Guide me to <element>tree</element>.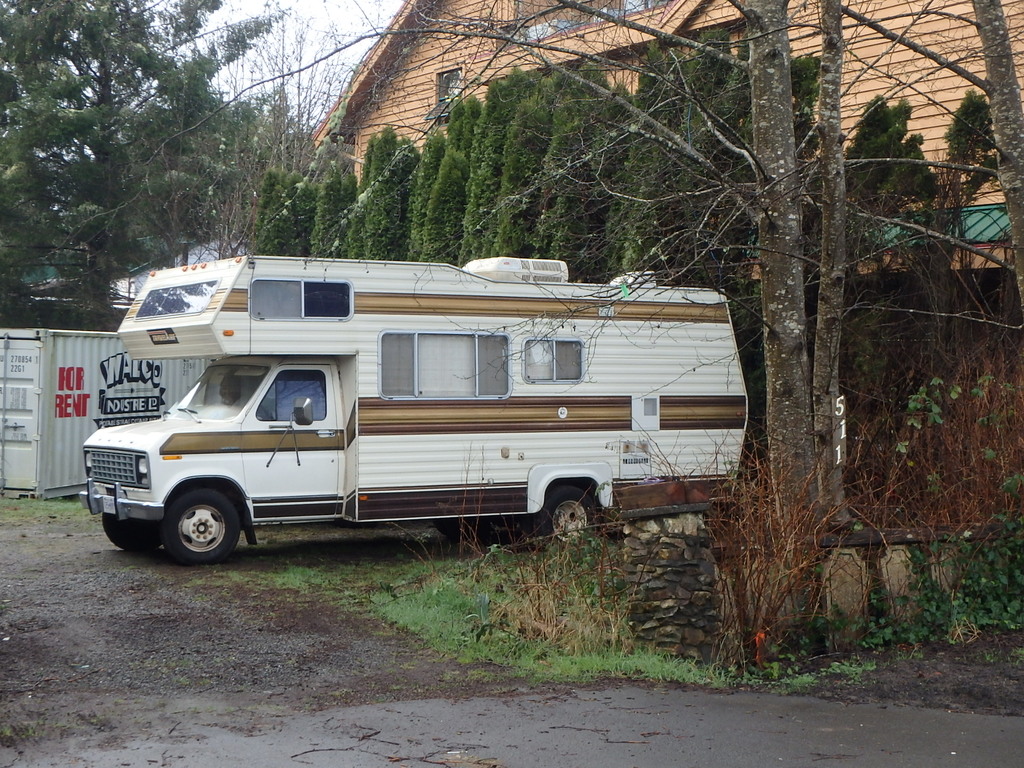
Guidance: locate(404, 116, 467, 267).
